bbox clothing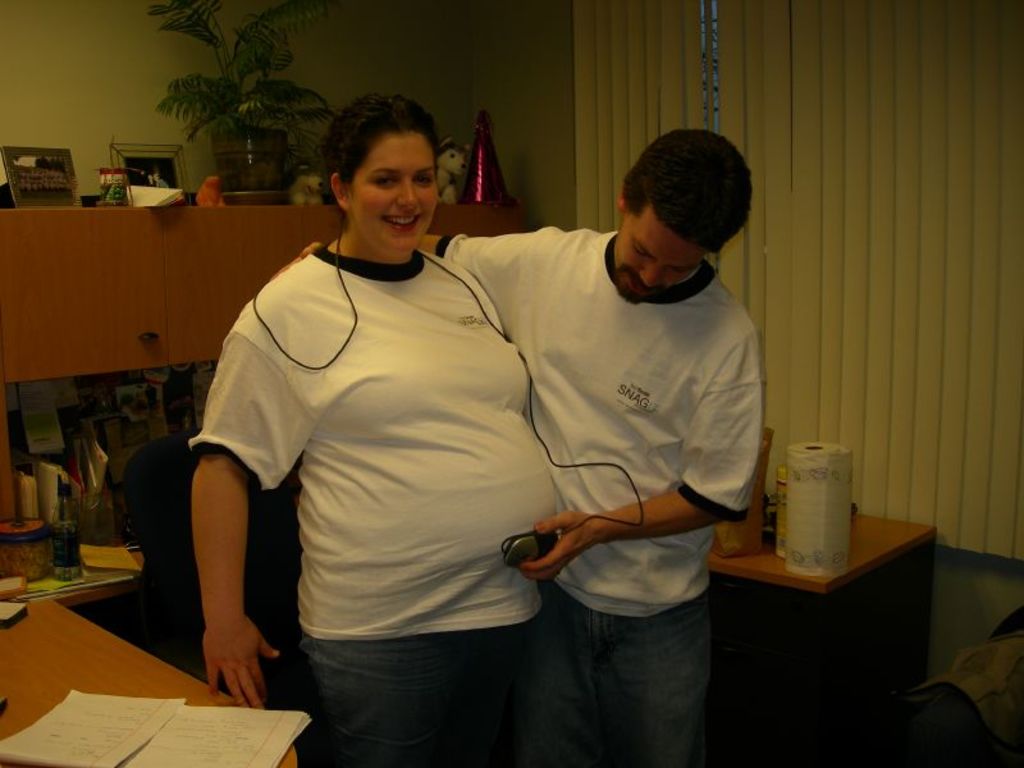
region(188, 243, 559, 760)
